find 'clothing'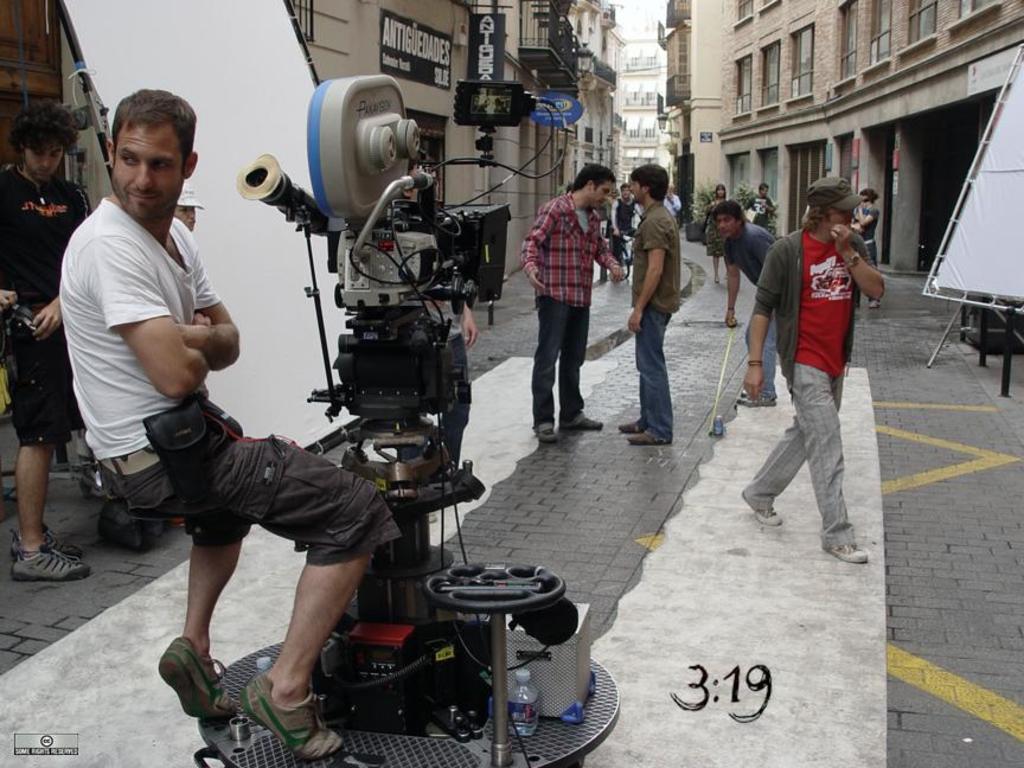
x1=607, y1=196, x2=639, y2=261
